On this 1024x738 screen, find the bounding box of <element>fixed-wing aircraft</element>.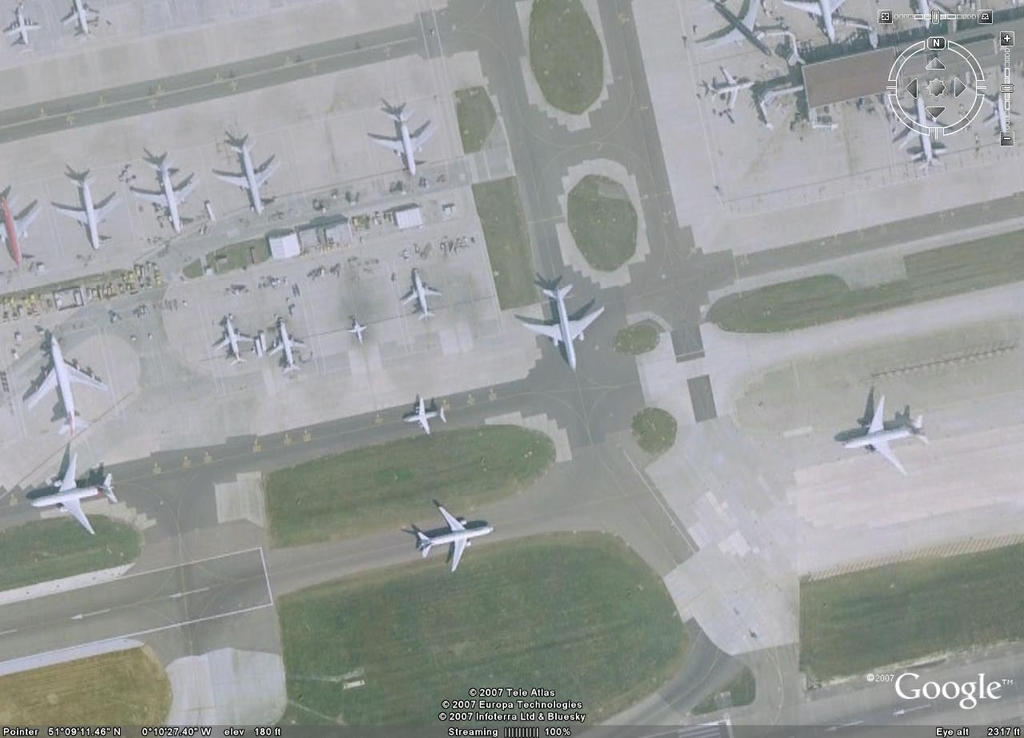
Bounding box: box=[690, 0, 762, 51].
